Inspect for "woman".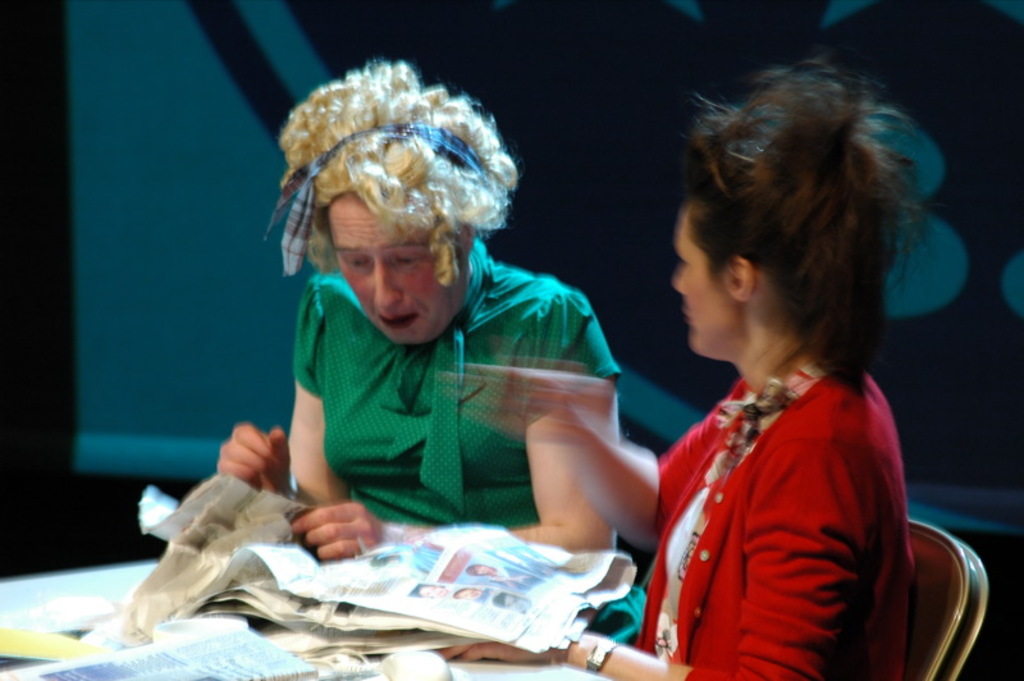
Inspection: (232, 59, 630, 565).
